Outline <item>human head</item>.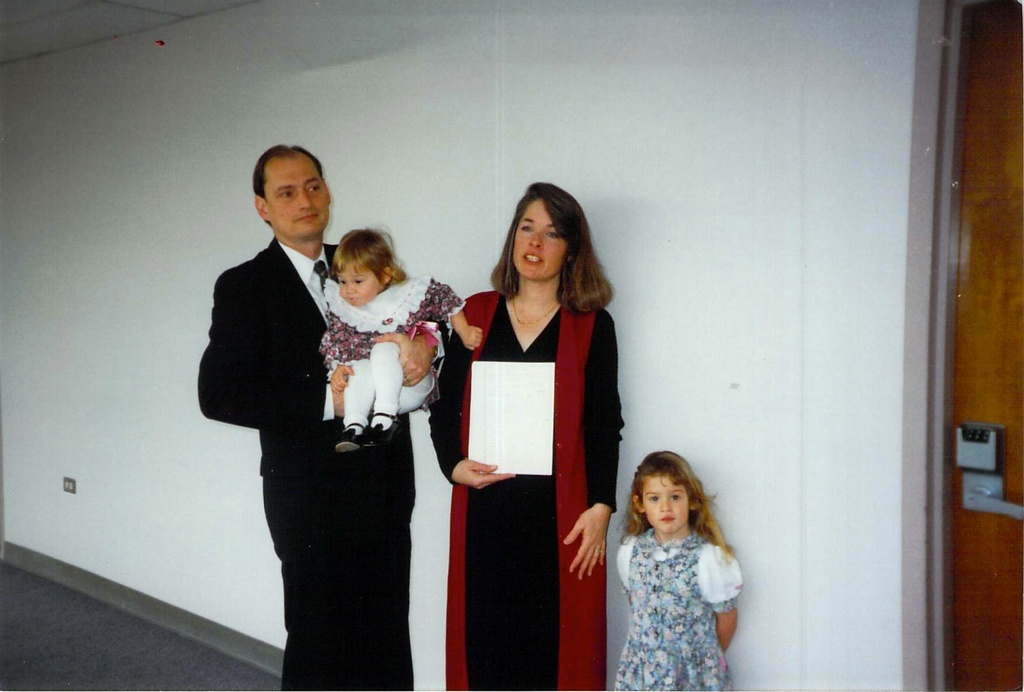
Outline: (x1=502, y1=178, x2=605, y2=283).
